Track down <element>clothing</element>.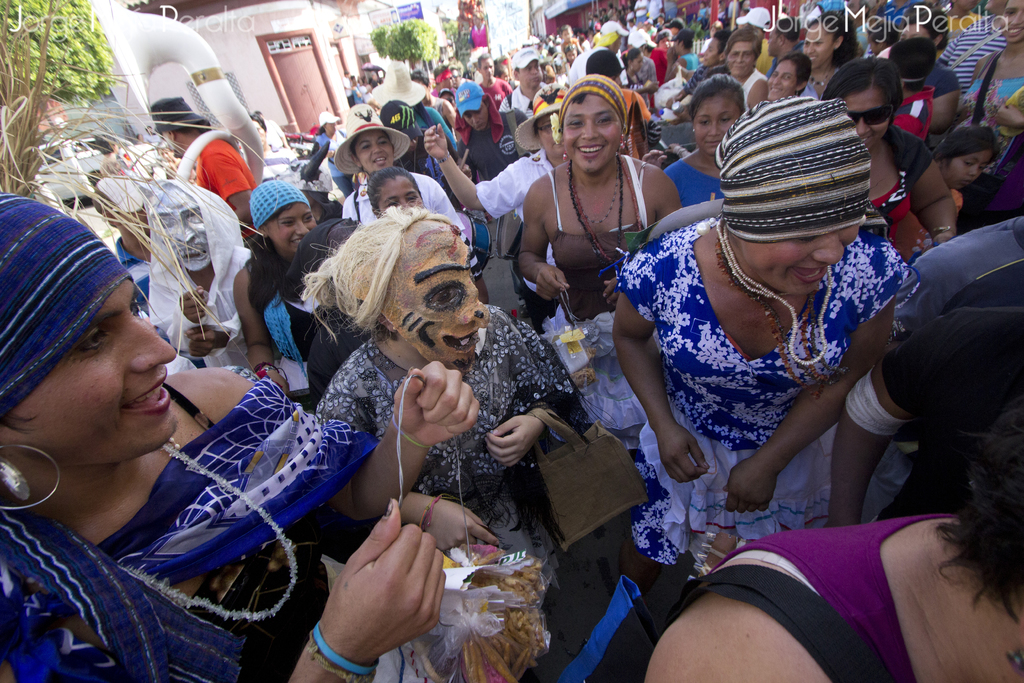
Tracked to region(960, 48, 1023, 178).
